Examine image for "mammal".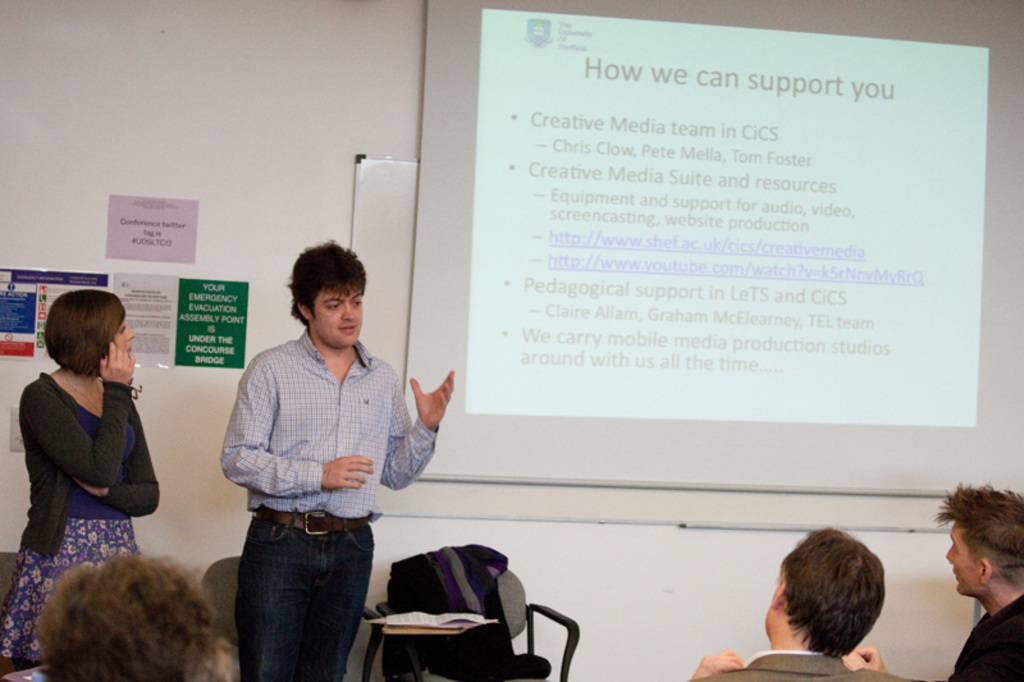
Examination result: [215, 234, 454, 681].
